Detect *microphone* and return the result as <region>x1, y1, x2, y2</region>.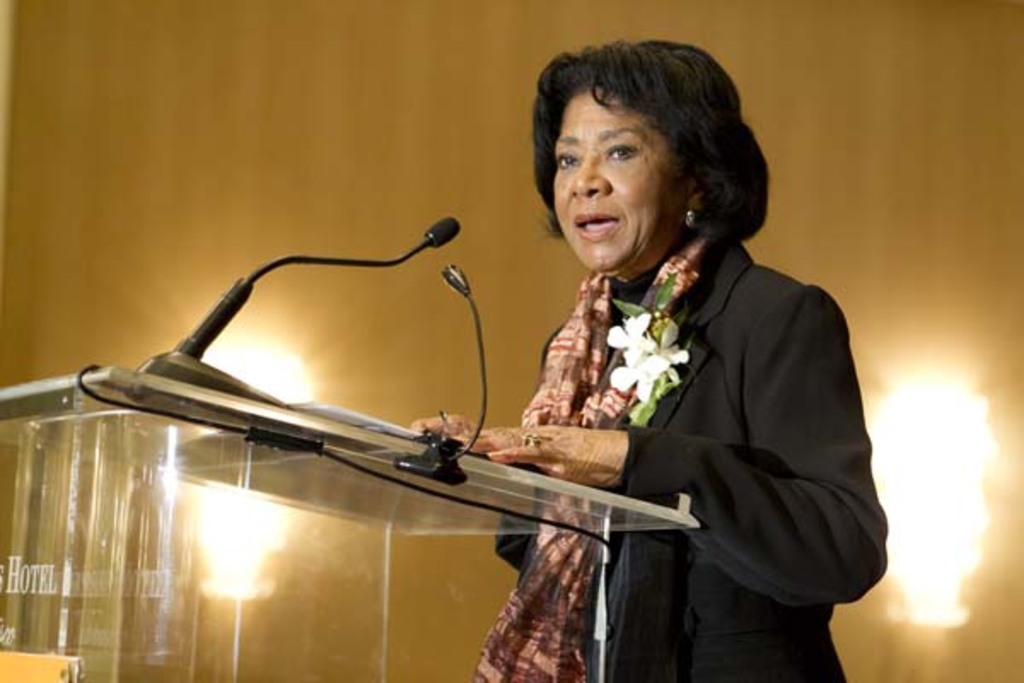
<region>437, 260, 492, 483</region>.
